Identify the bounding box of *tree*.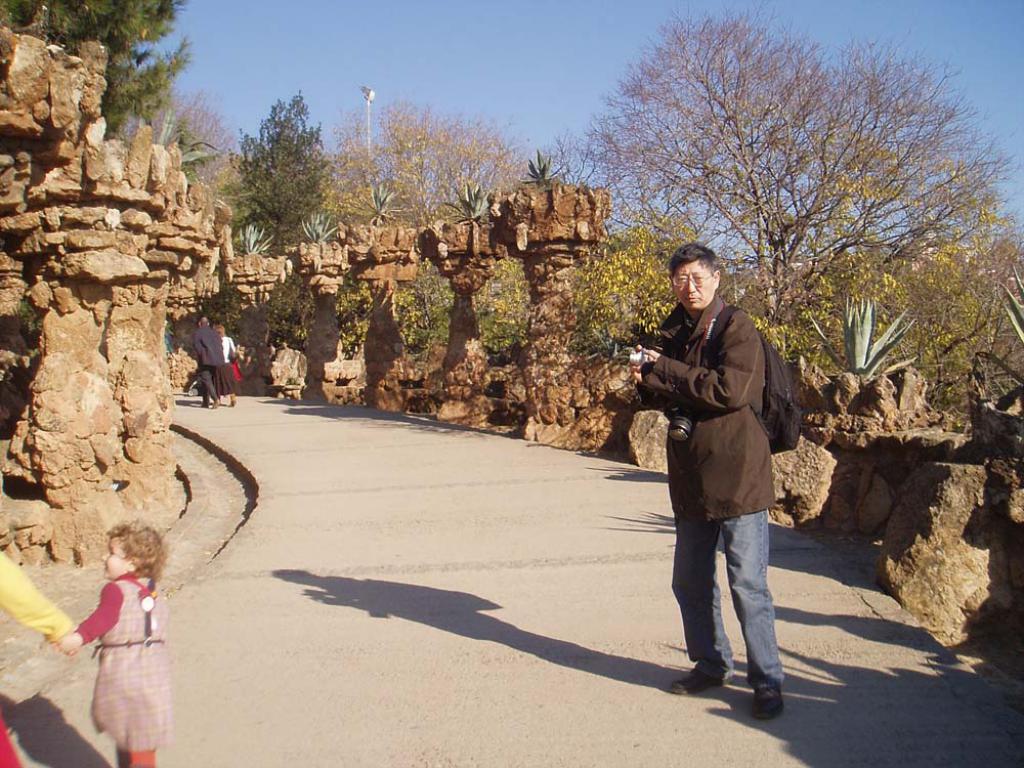
left=223, top=80, right=336, bottom=259.
